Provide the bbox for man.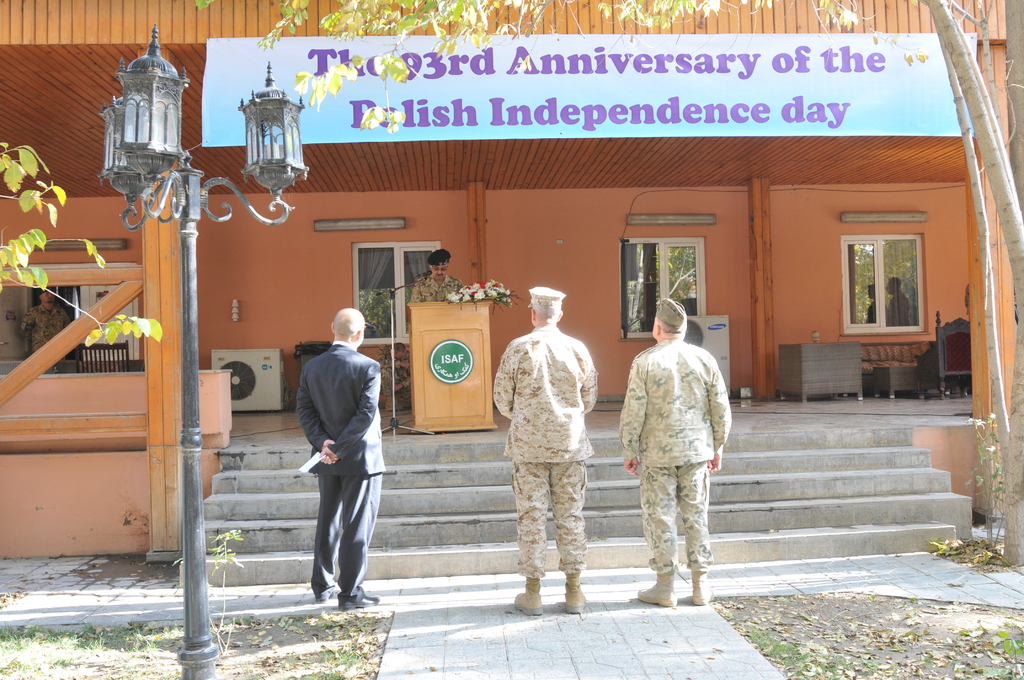
Rect(624, 300, 726, 607).
